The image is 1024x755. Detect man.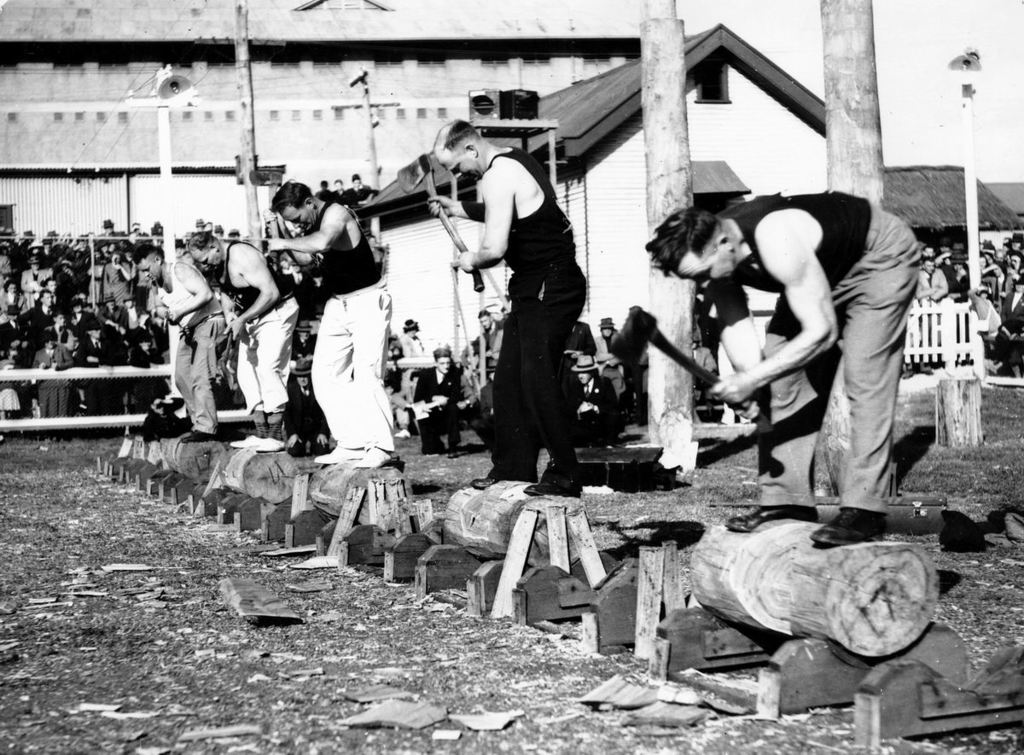
Detection: [23,251,56,312].
